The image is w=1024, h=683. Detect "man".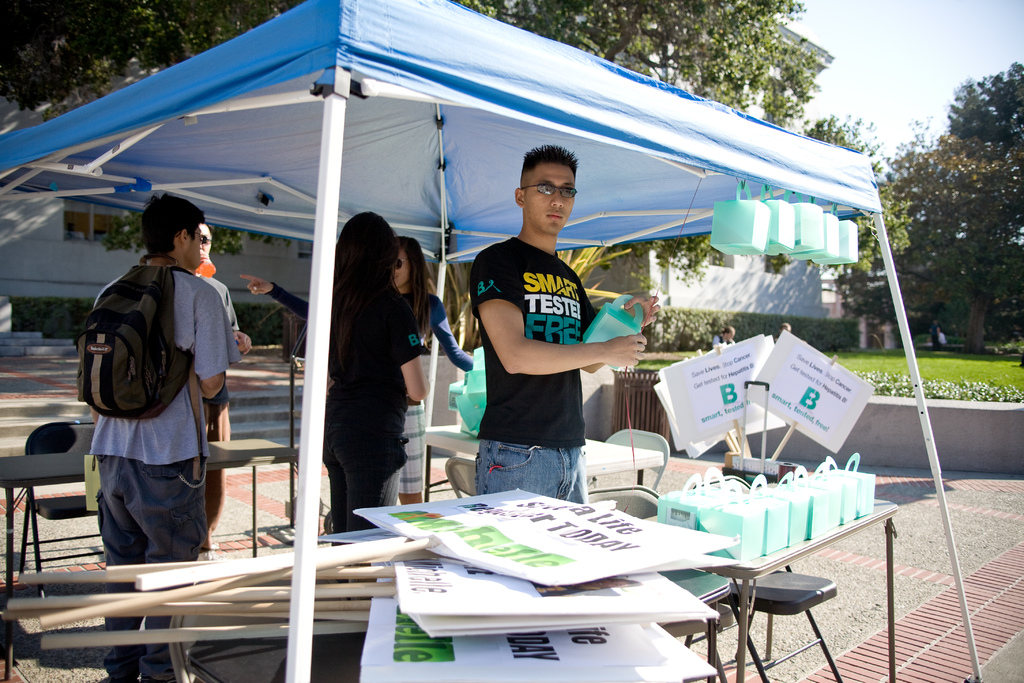
Detection: locate(465, 136, 665, 504).
